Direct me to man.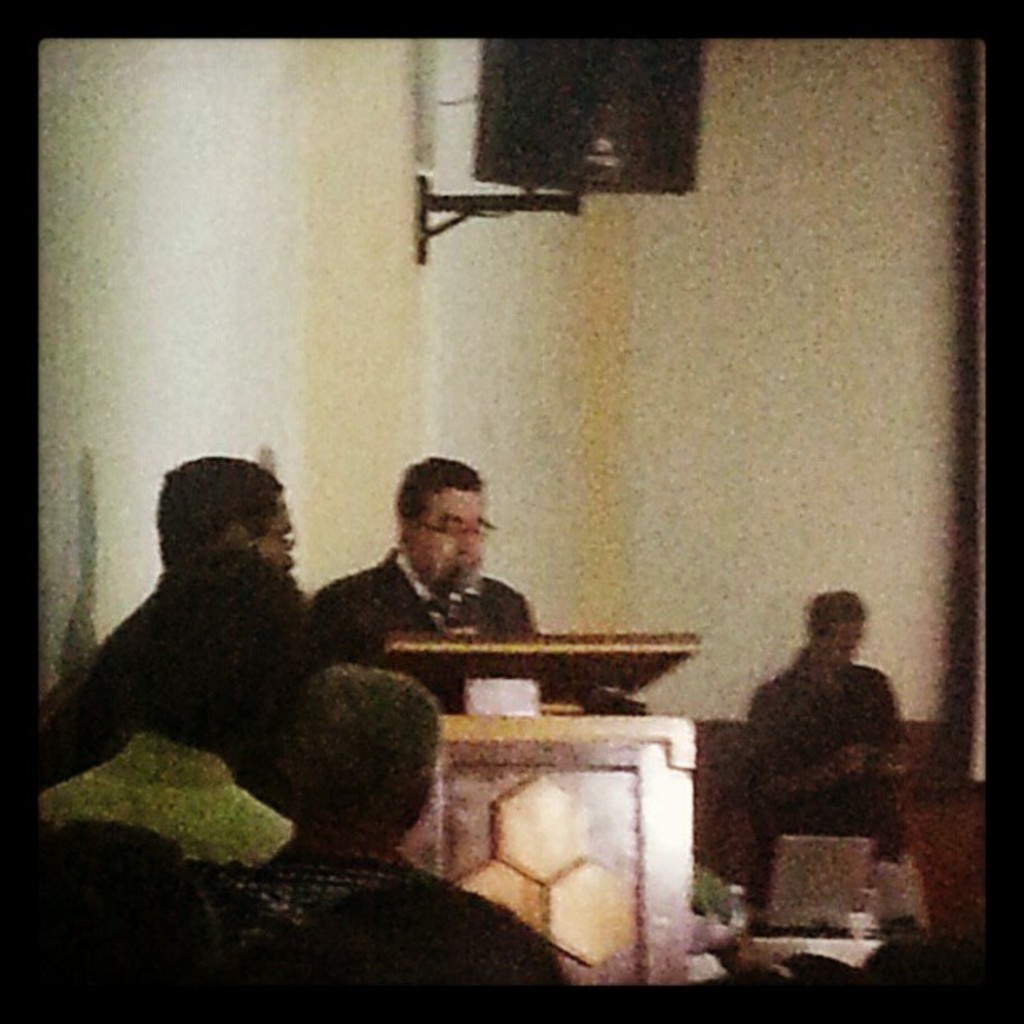
Direction: locate(182, 666, 571, 1011).
